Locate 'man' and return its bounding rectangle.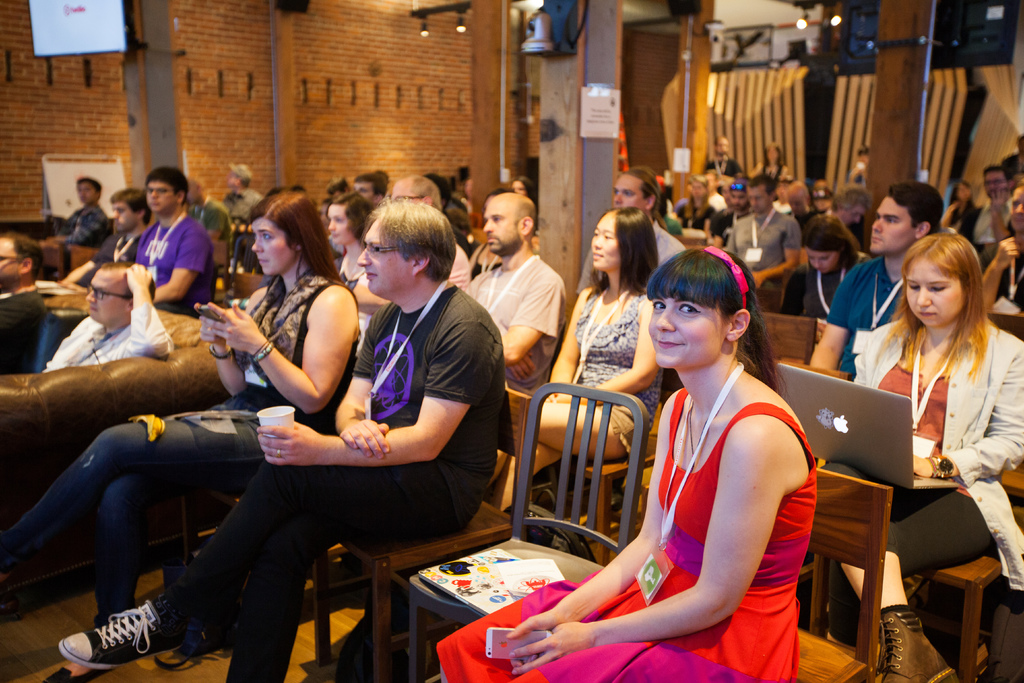
left=63, top=189, right=155, bottom=285.
